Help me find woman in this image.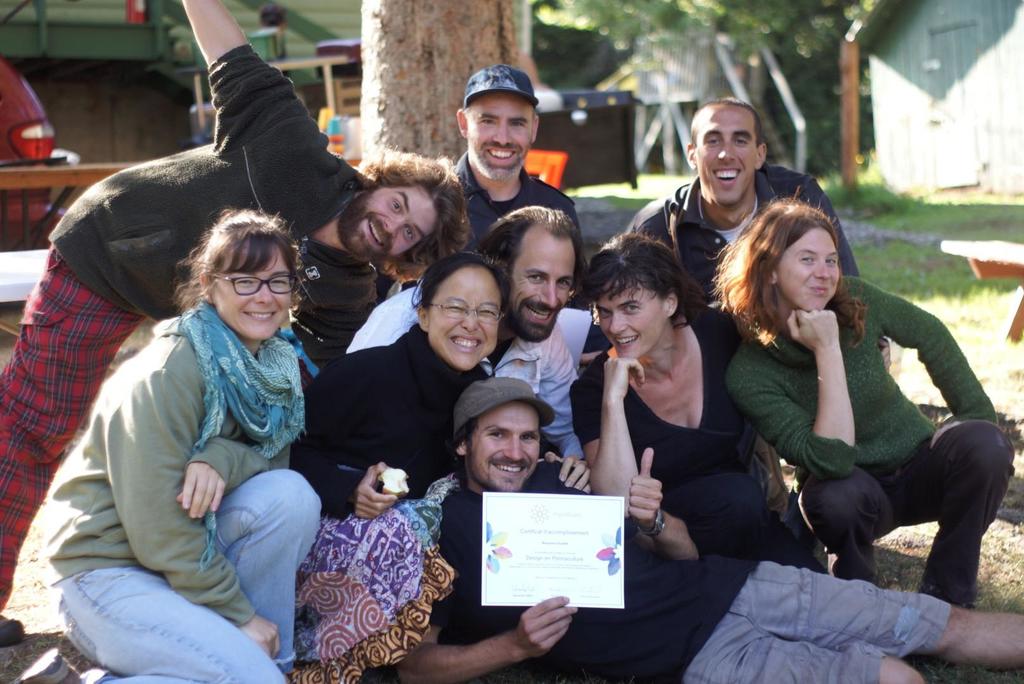
Found it: <bbox>42, 208, 320, 683</bbox>.
